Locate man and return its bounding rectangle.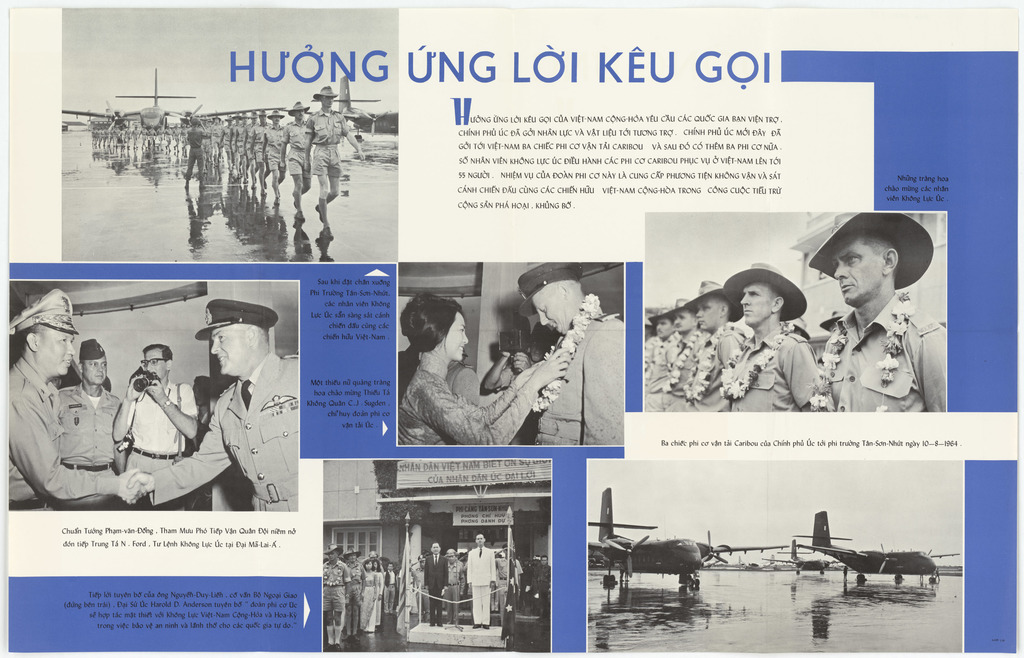
bbox=[728, 261, 817, 412].
